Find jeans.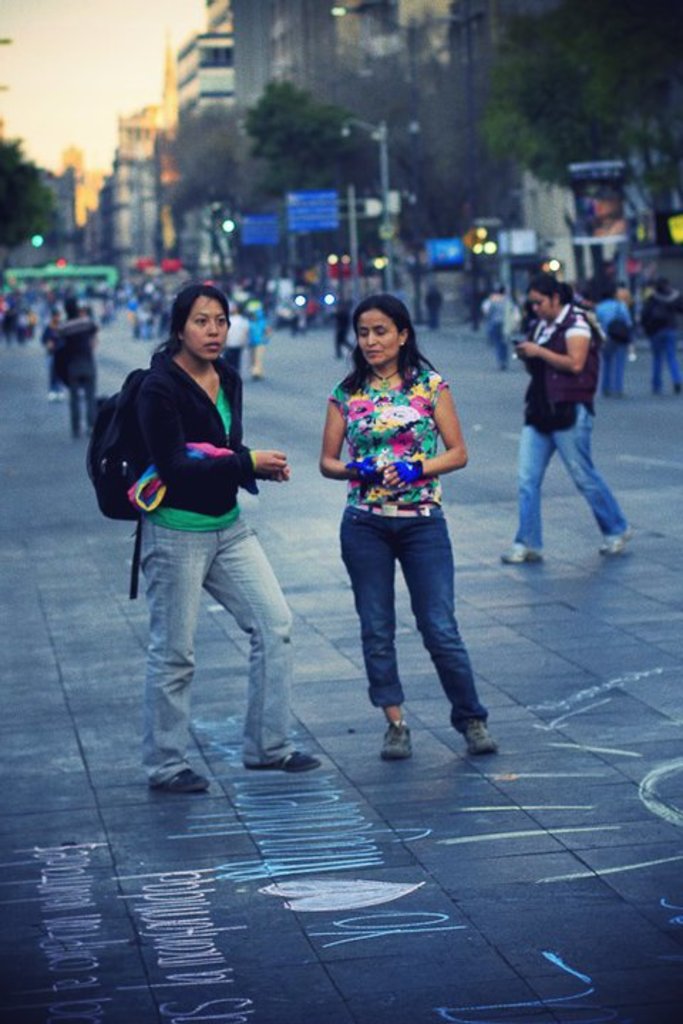
x1=518, y1=401, x2=632, y2=546.
